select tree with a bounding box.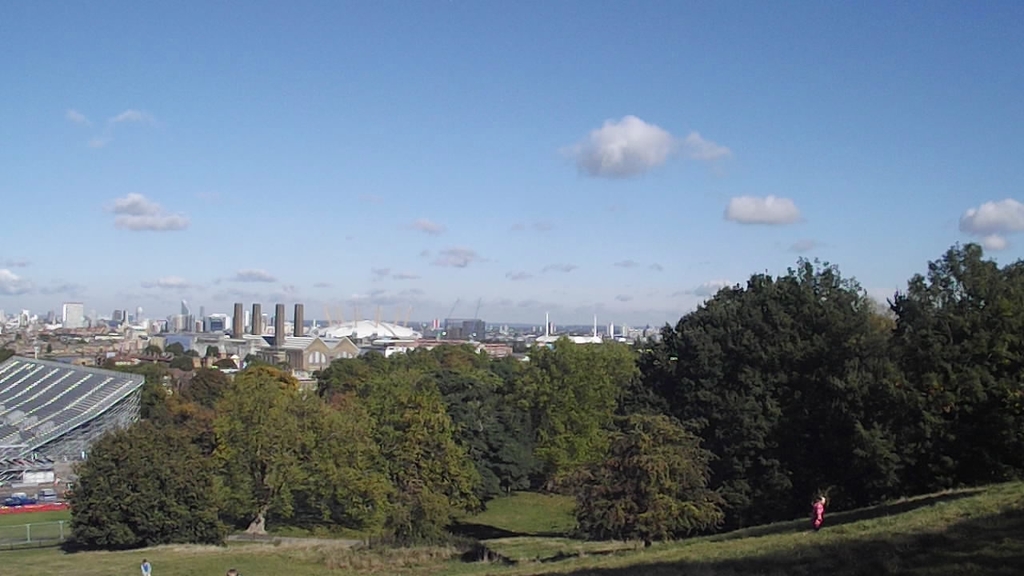
<region>389, 388, 489, 536</region>.
